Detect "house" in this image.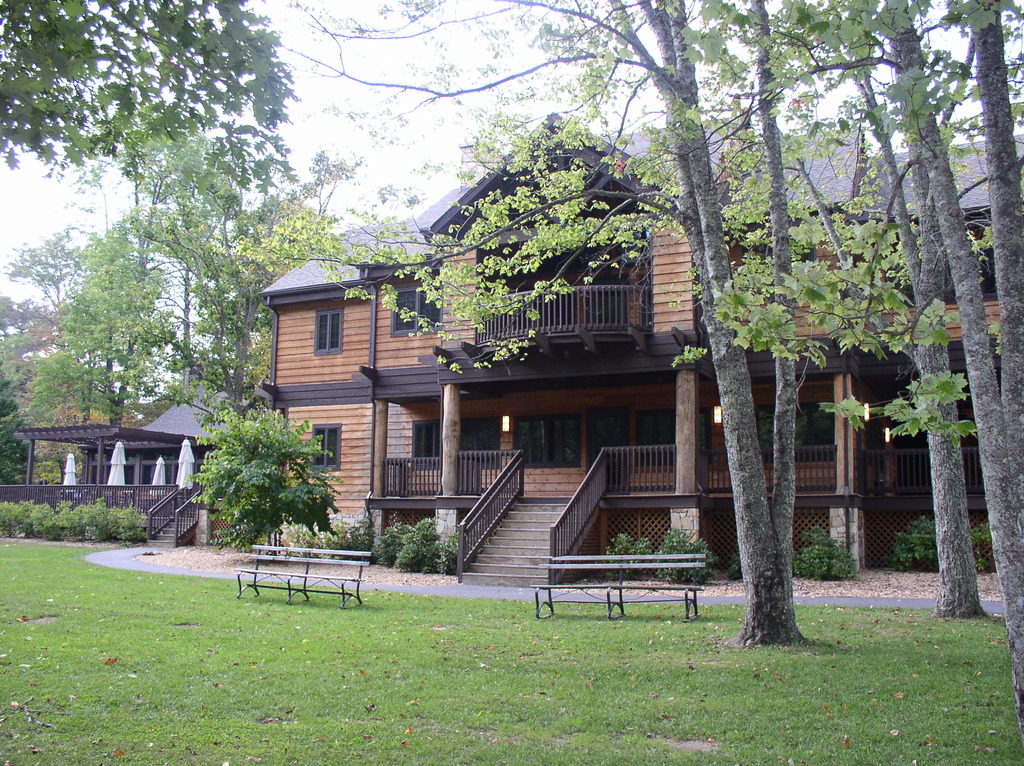
Detection: (0,392,227,543).
